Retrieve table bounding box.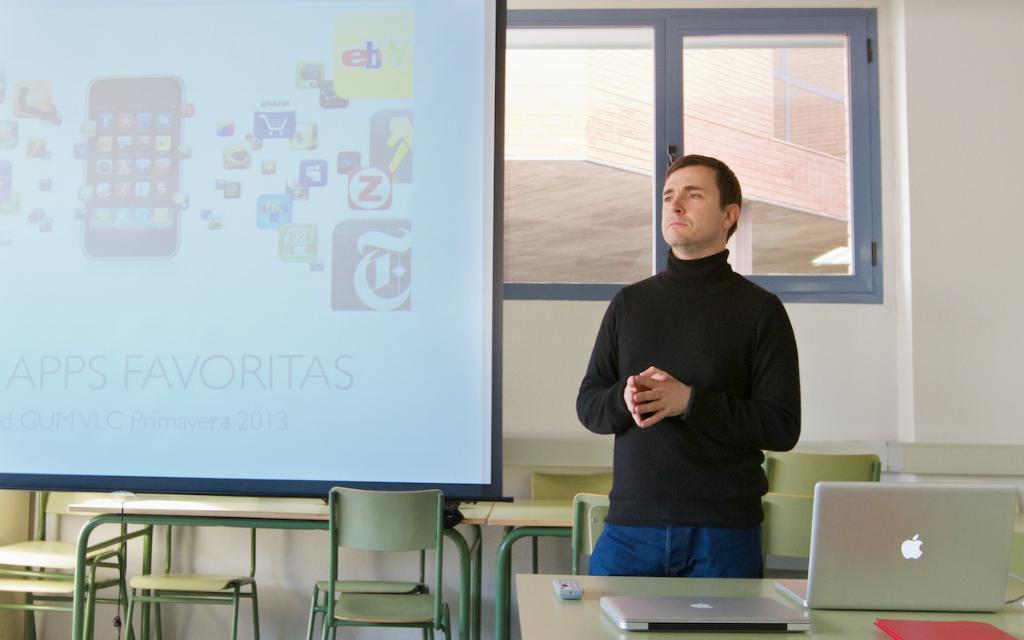
Bounding box: l=491, t=494, r=575, b=639.
